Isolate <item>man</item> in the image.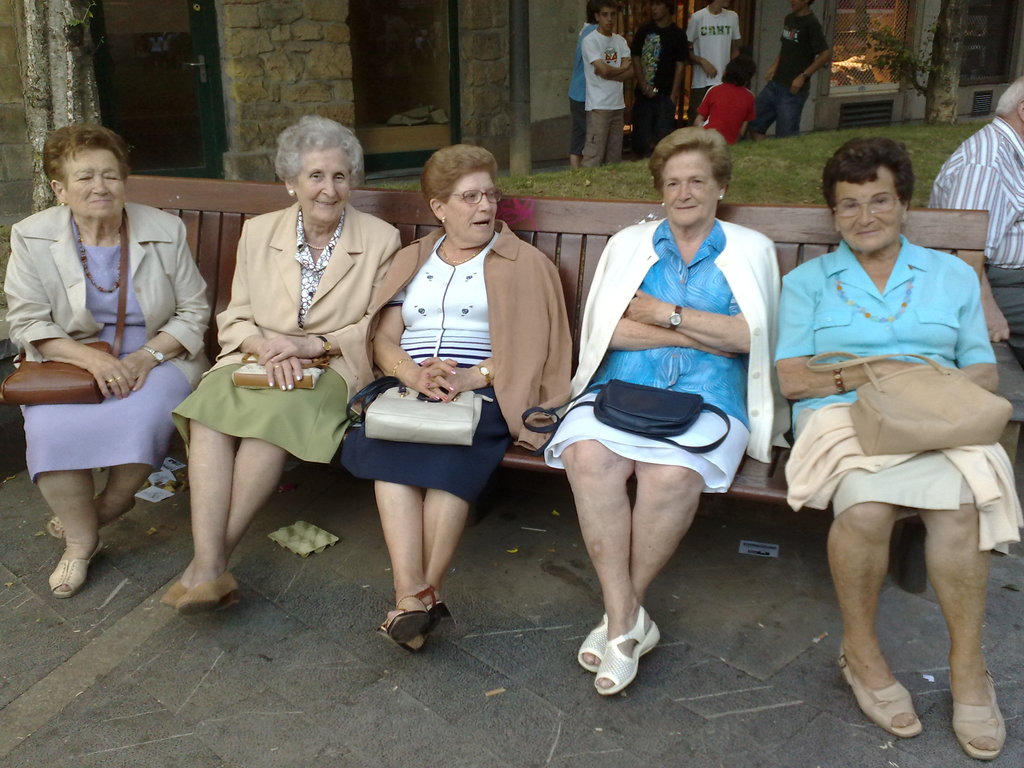
Isolated region: 744 0 835 137.
